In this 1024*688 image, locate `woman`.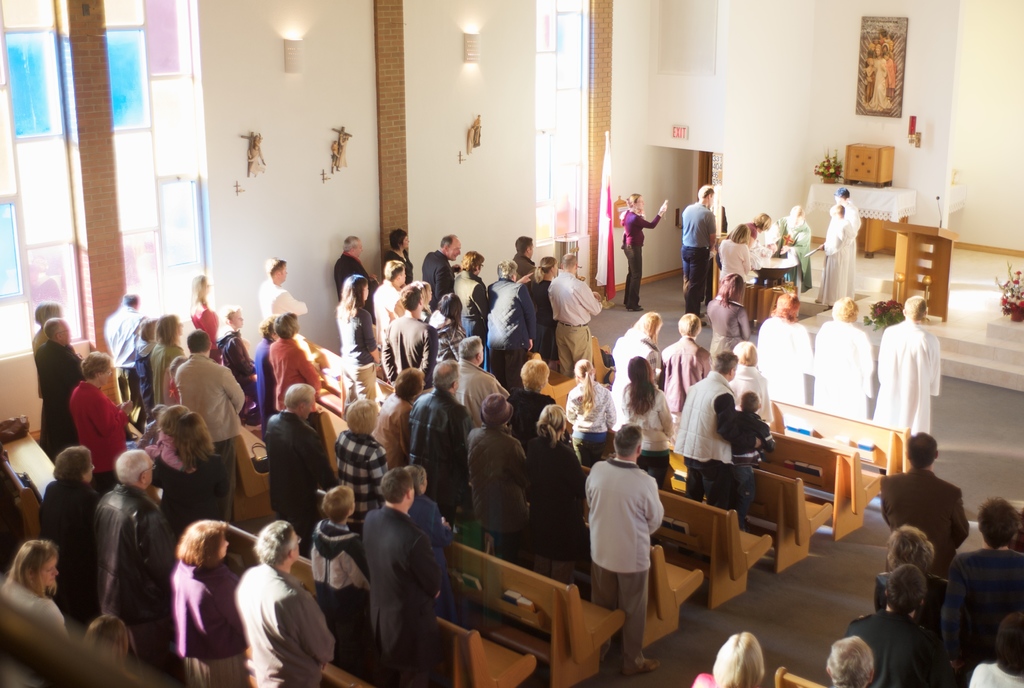
Bounding box: (67,349,133,482).
